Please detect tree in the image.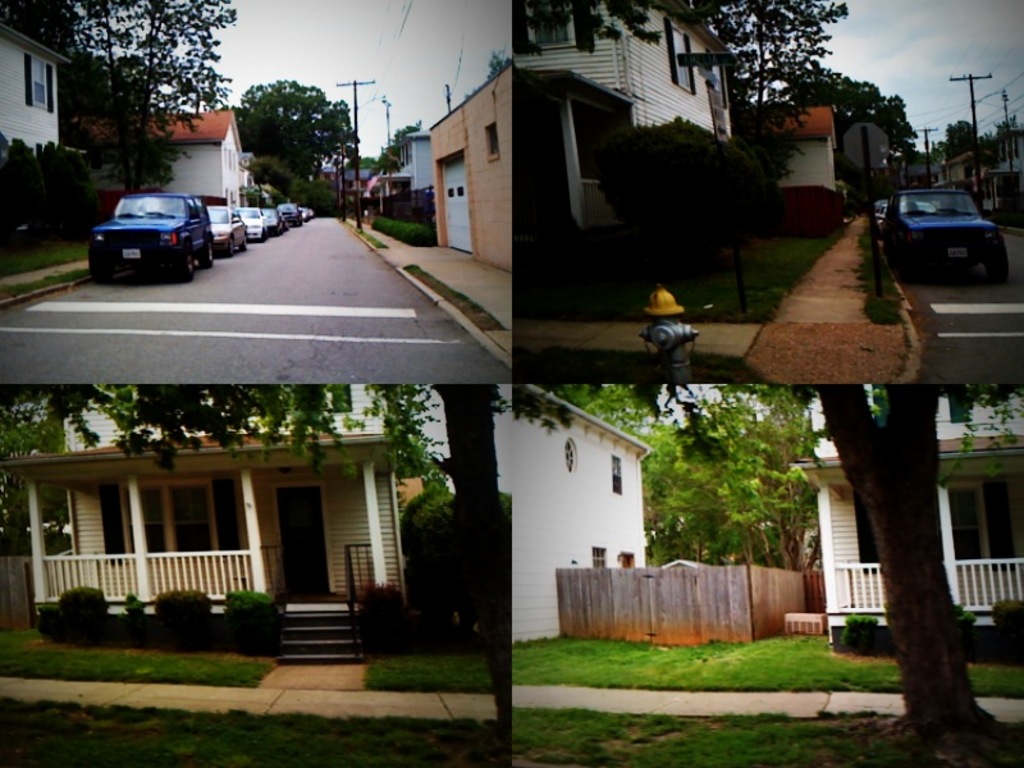
select_region(517, 384, 1023, 767).
